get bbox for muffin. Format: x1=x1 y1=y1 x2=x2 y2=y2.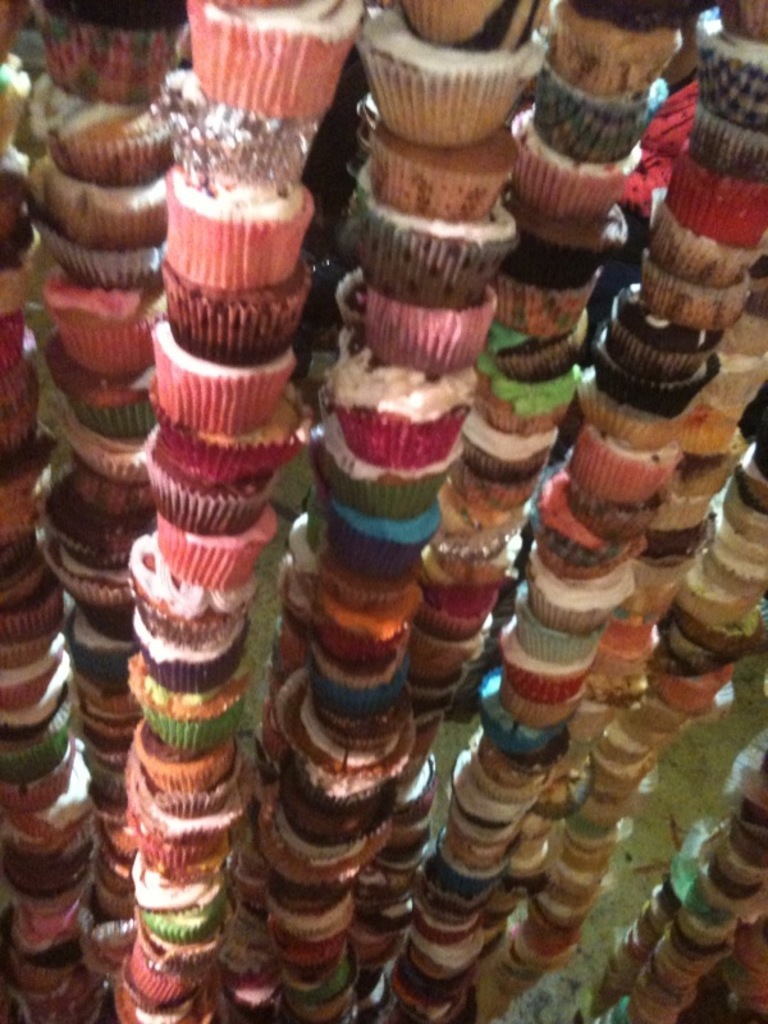
x1=178 y1=6 x2=374 y2=132.
